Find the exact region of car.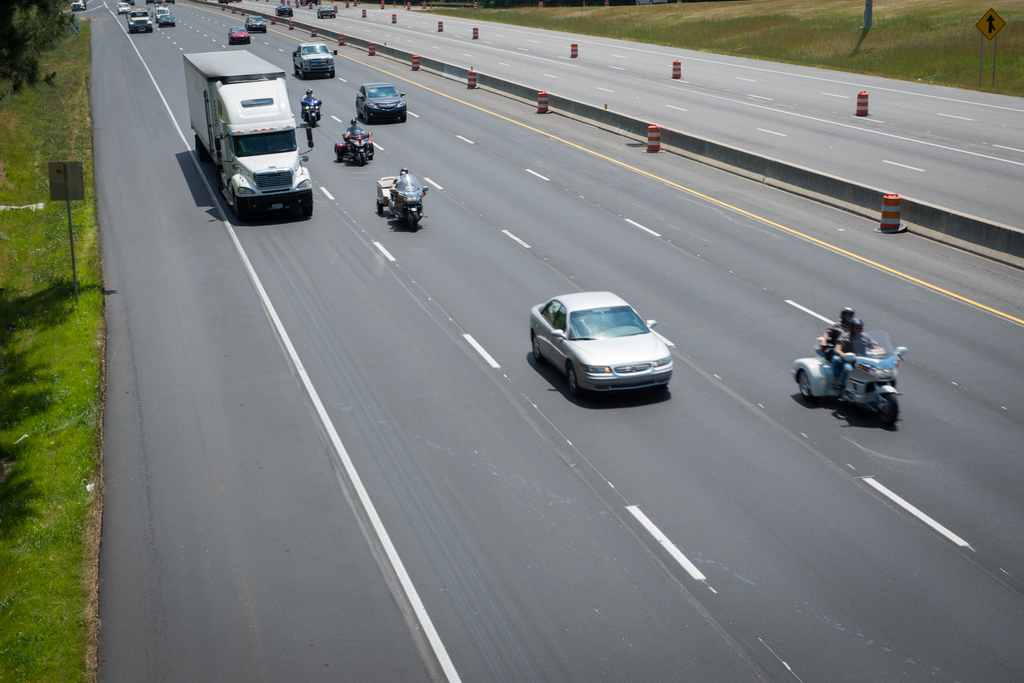
Exact region: 293 44 337 79.
